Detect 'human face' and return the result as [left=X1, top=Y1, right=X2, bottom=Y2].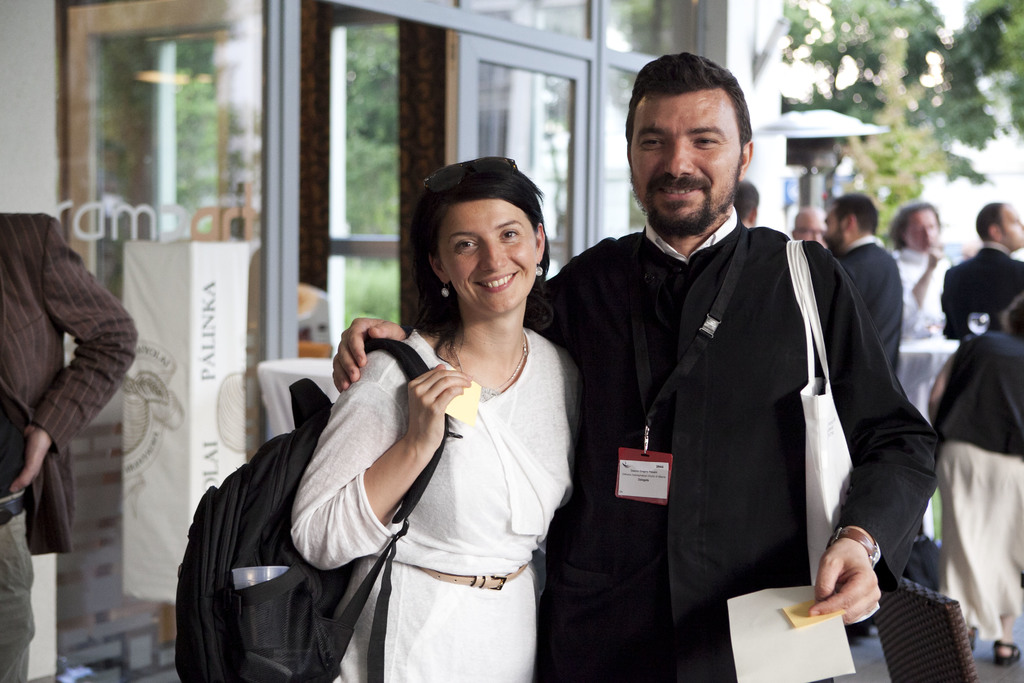
[left=440, top=200, right=537, bottom=315].
